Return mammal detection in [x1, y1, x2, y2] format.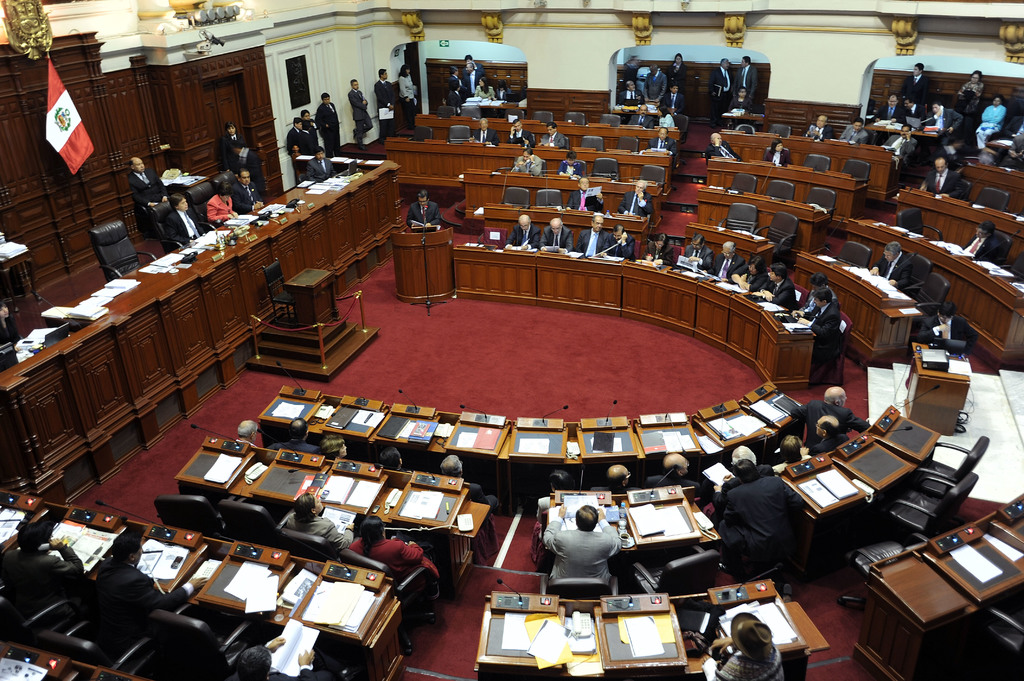
[472, 119, 500, 144].
